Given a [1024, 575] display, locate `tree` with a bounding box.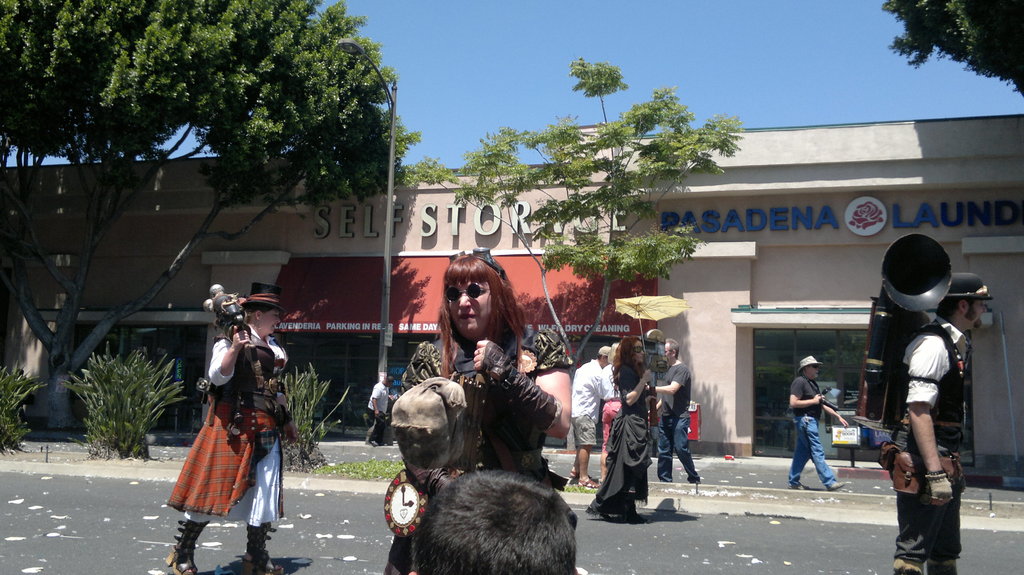
Located: [397, 56, 746, 373].
